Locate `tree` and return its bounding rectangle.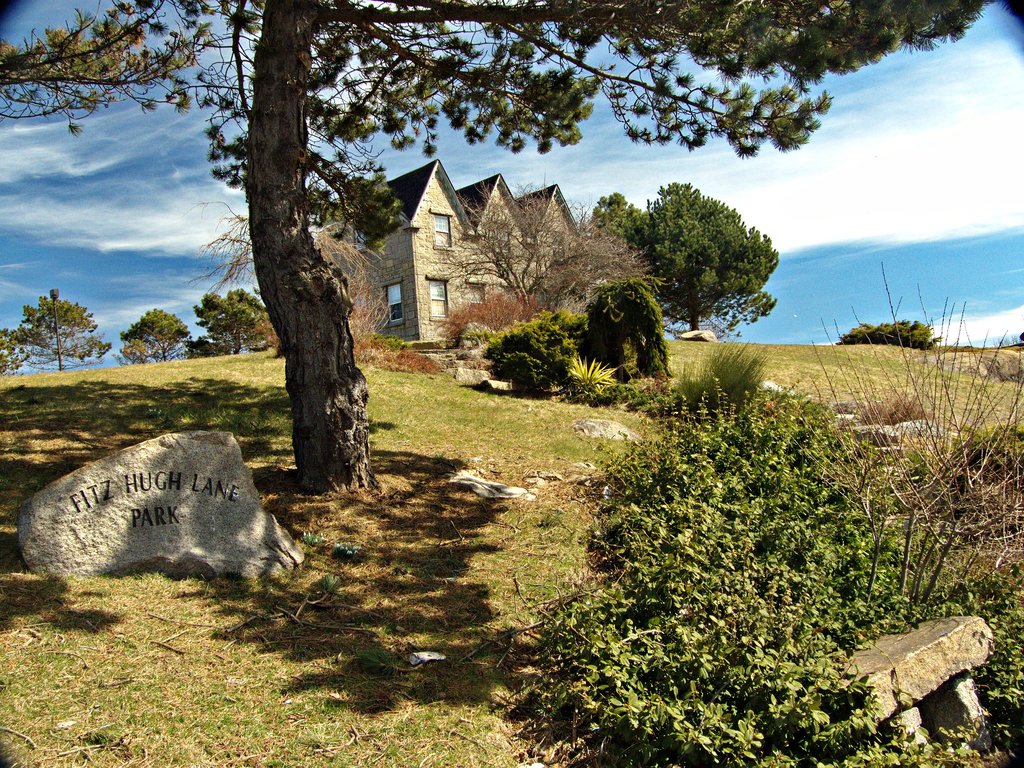
box(591, 188, 645, 260).
